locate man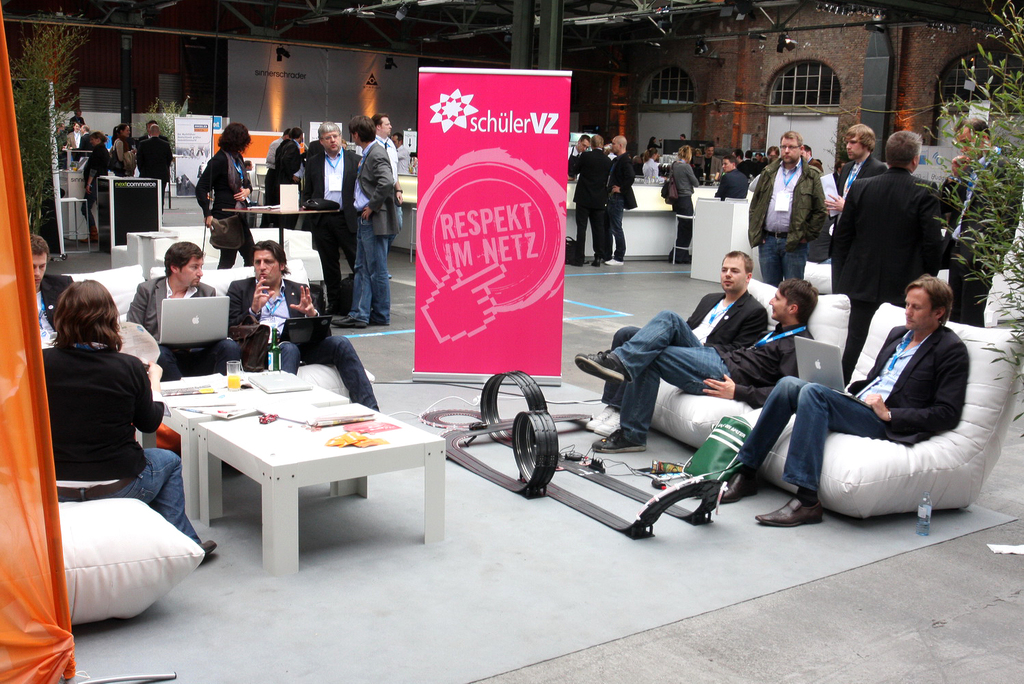
(left=133, top=122, right=174, bottom=149)
